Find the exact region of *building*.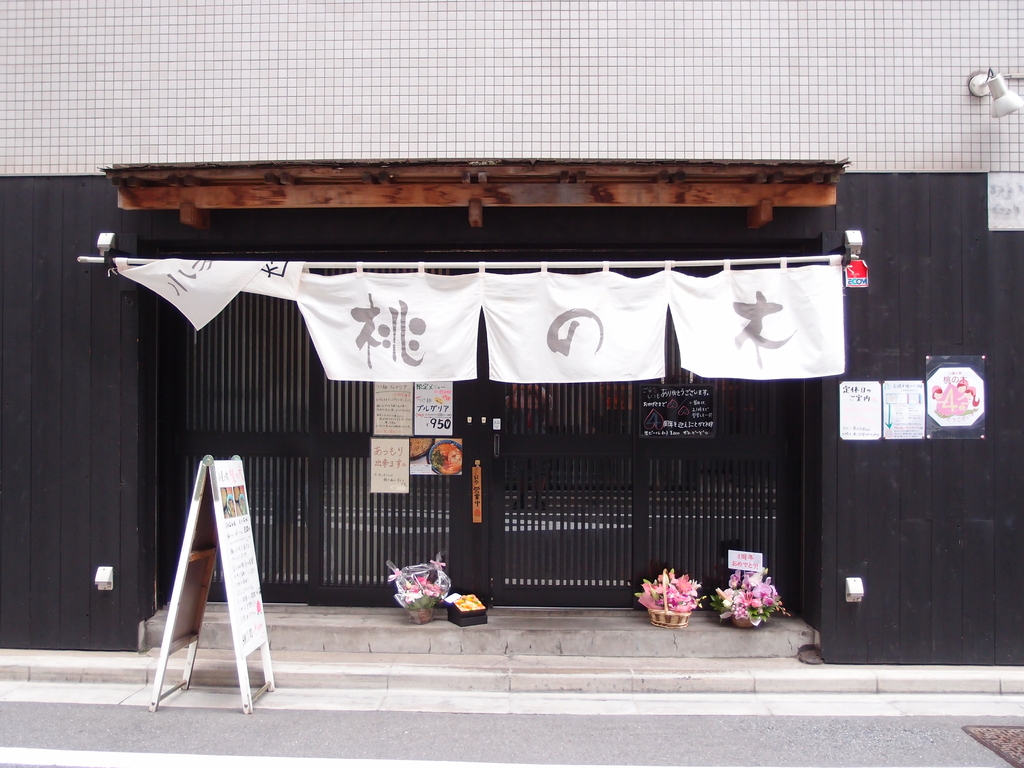
Exact region: <box>0,0,1023,687</box>.
